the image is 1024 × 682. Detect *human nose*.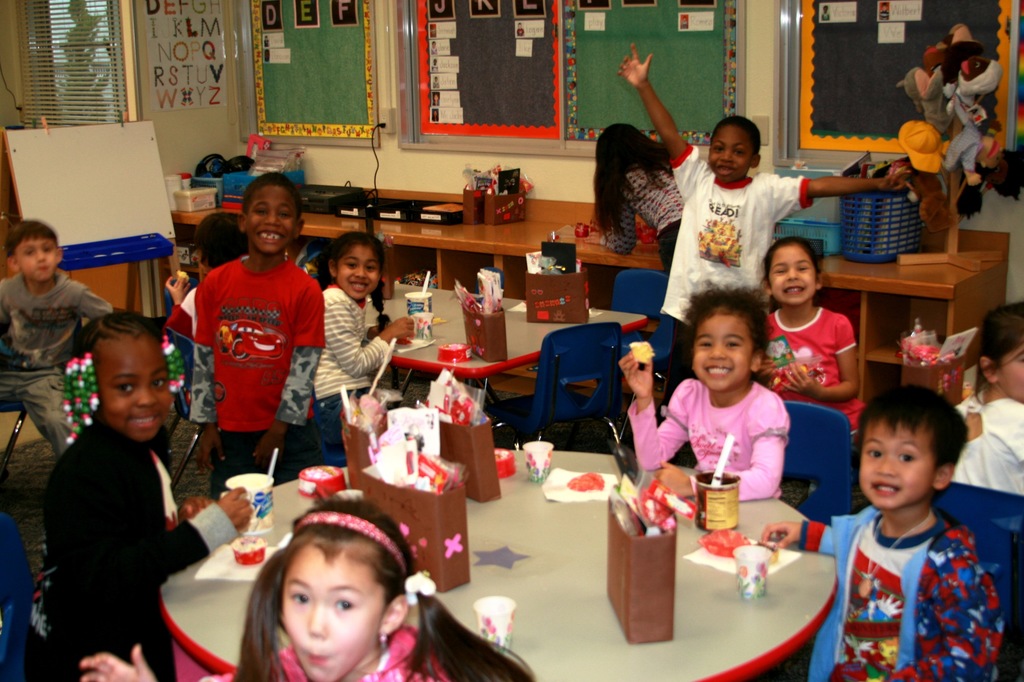
Detection: [left=789, top=267, right=801, bottom=283].
